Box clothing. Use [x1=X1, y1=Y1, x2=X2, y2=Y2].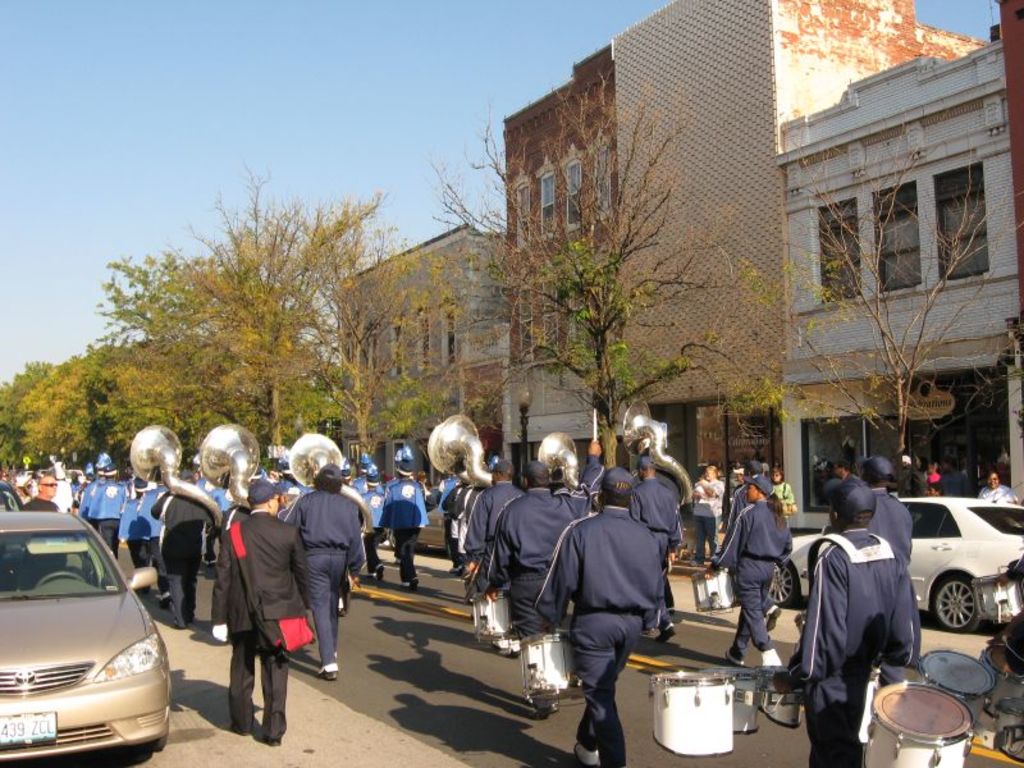
[x1=283, y1=490, x2=367, y2=662].
